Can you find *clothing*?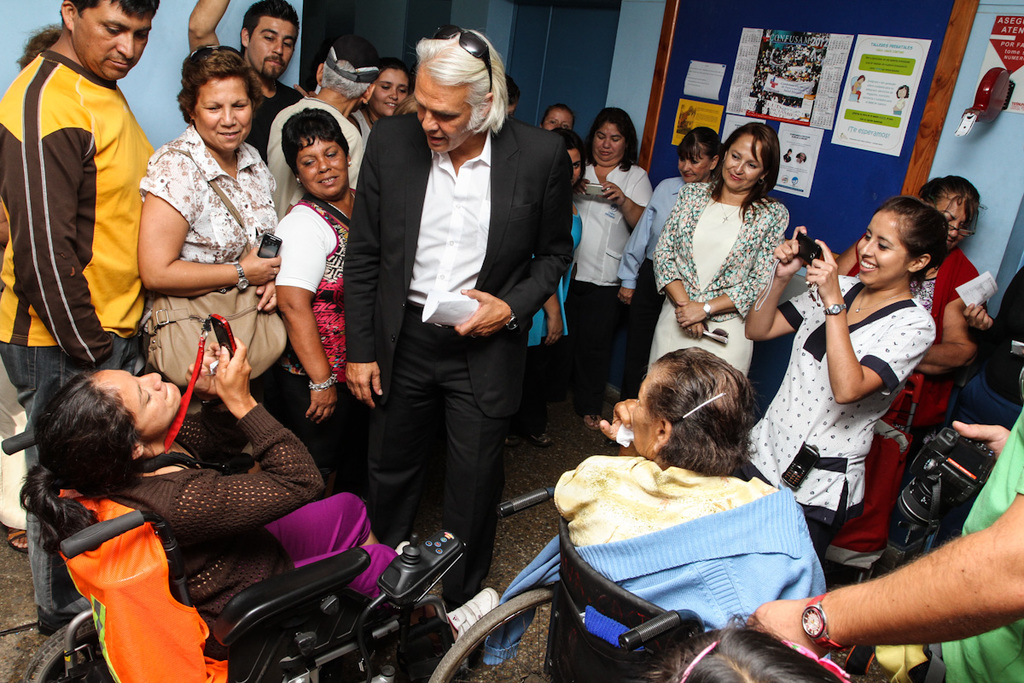
Yes, bounding box: [610, 173, 696, 310].
